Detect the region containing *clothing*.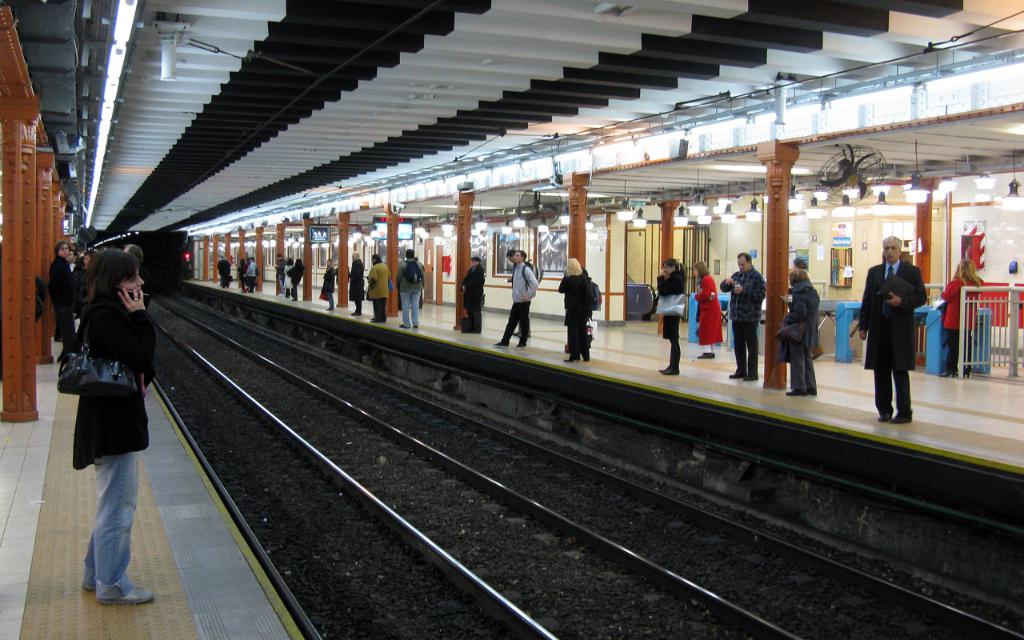
696 274 726 348.
